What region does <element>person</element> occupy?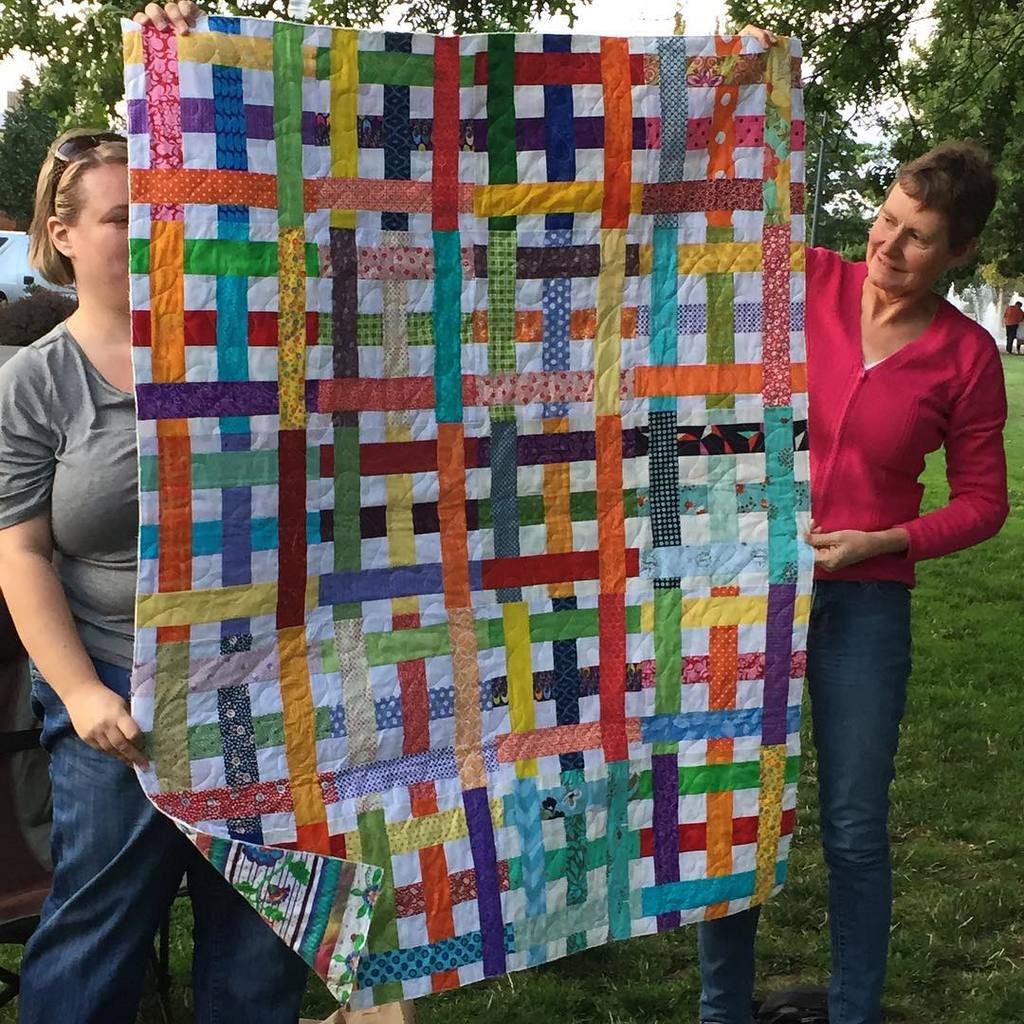
(left=799, top=122, right=1000, bottom=1023).
